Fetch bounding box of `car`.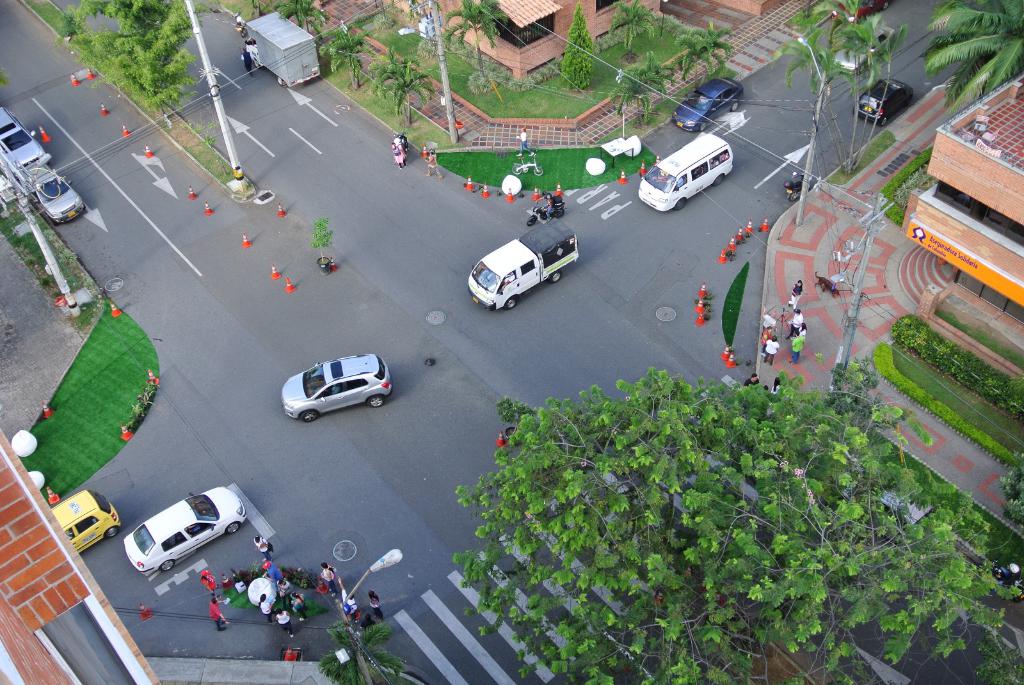
Bbox: {"x1": 673, "y1": 69, "x2": 744, "y2": 127}.
